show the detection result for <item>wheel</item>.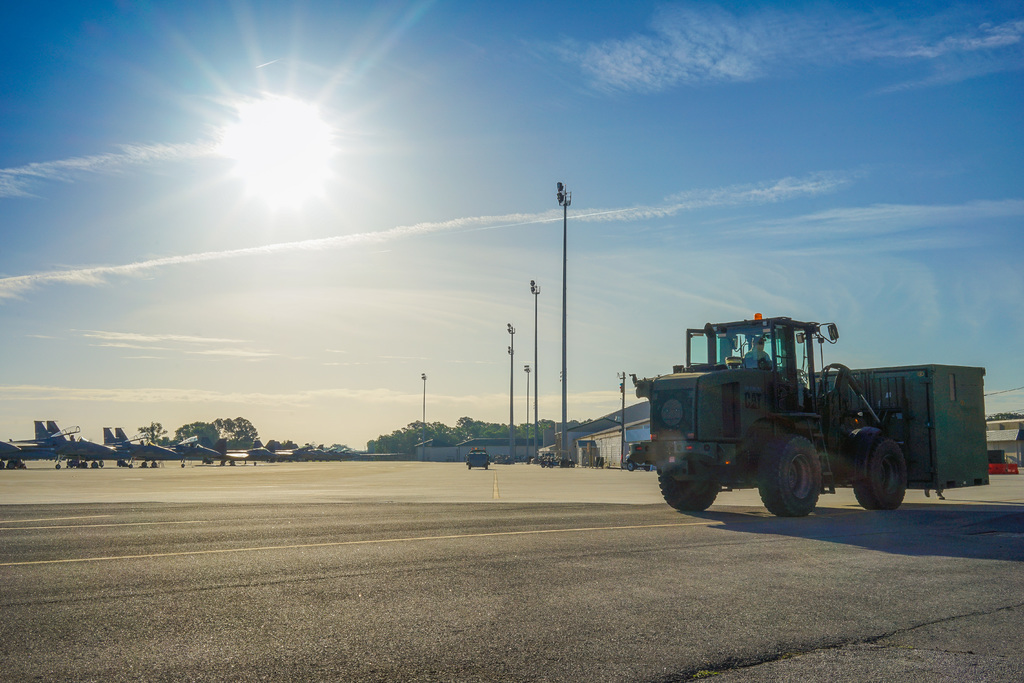
{"left": 651, "top": 441, "right": 726, "bottom": 519}.
